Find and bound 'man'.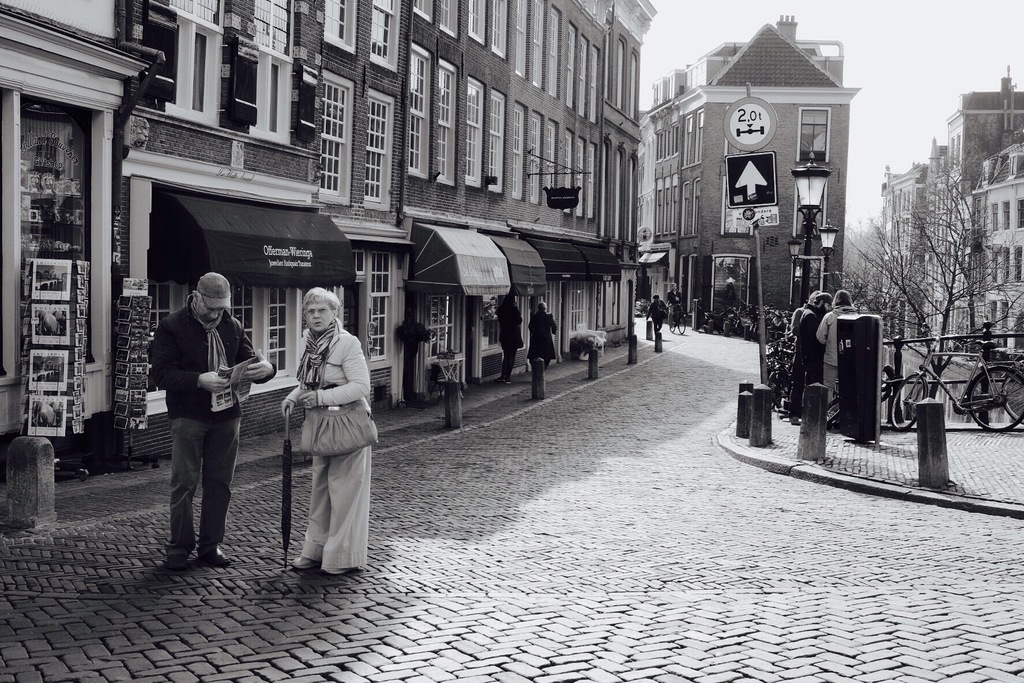
Bound: BBox(666, 283, 684, 325).
